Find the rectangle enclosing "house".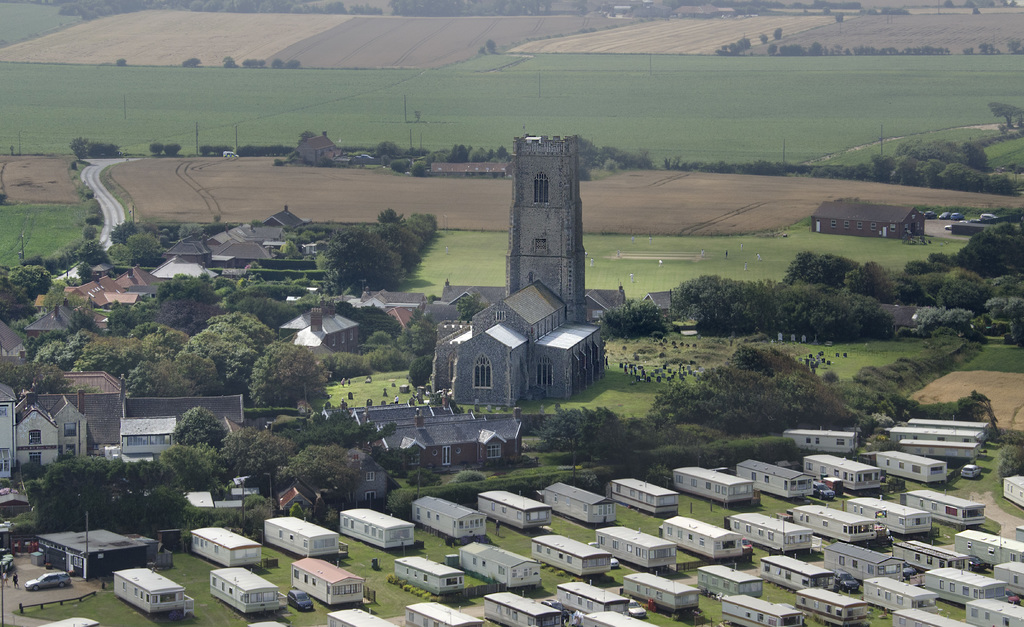
pyautogui.locateOnScreen(324, 607, 394, 626).
